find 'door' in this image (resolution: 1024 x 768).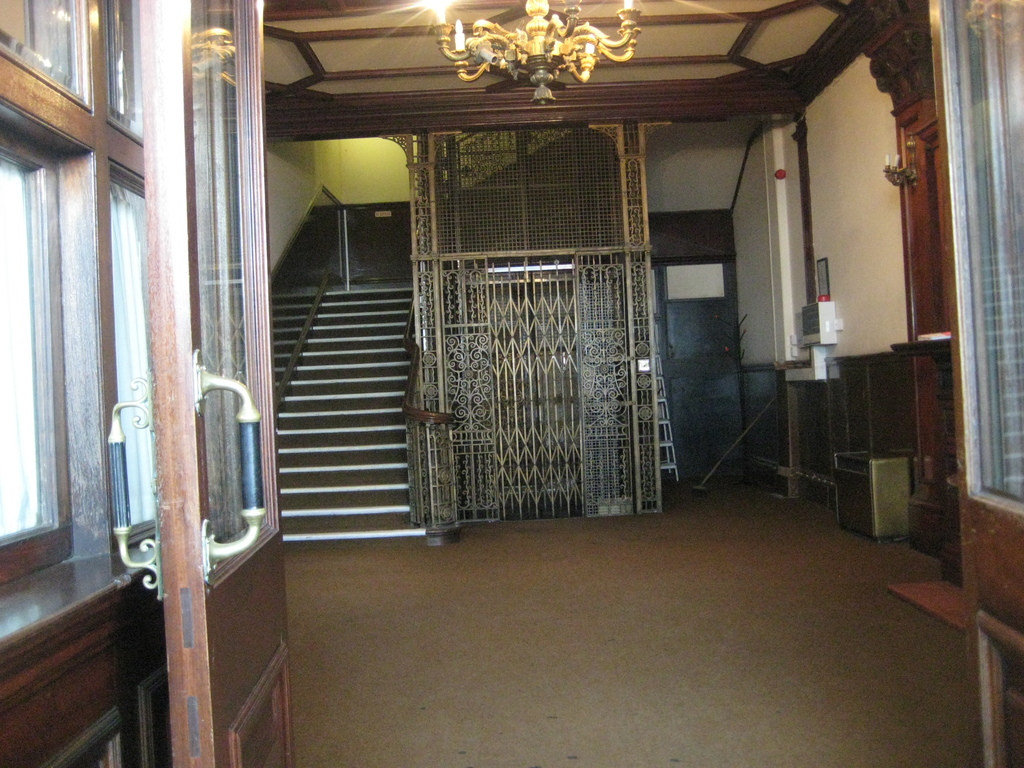
<box>134,0,291,767</box>.
